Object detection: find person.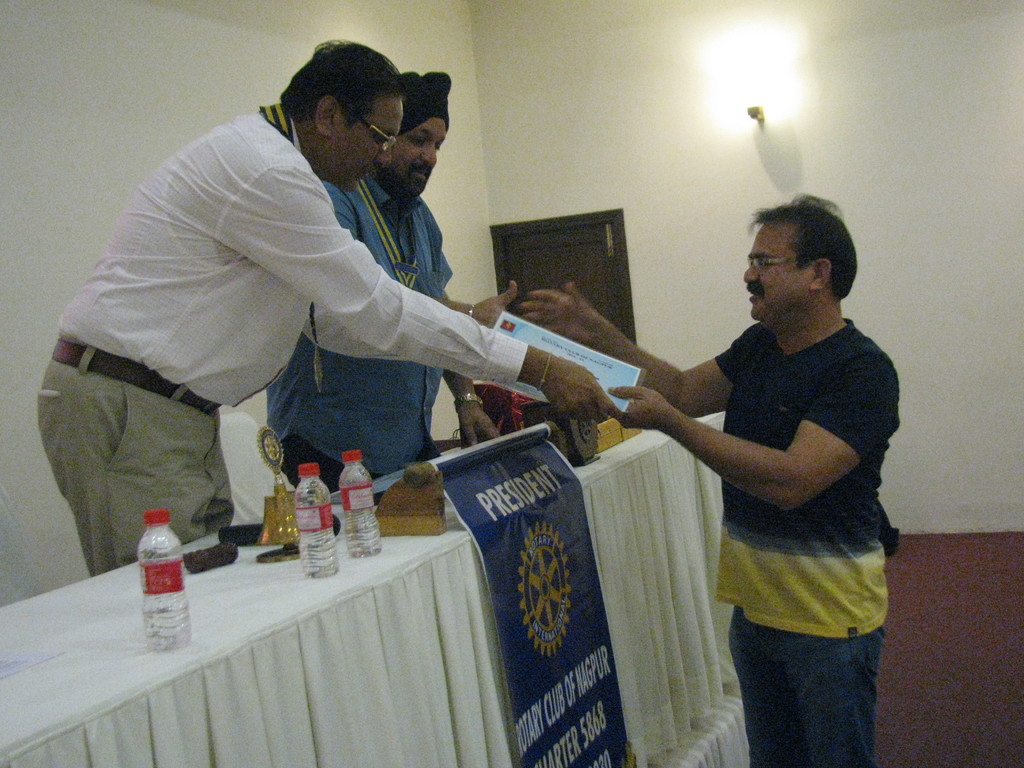
520:192:898:763.
